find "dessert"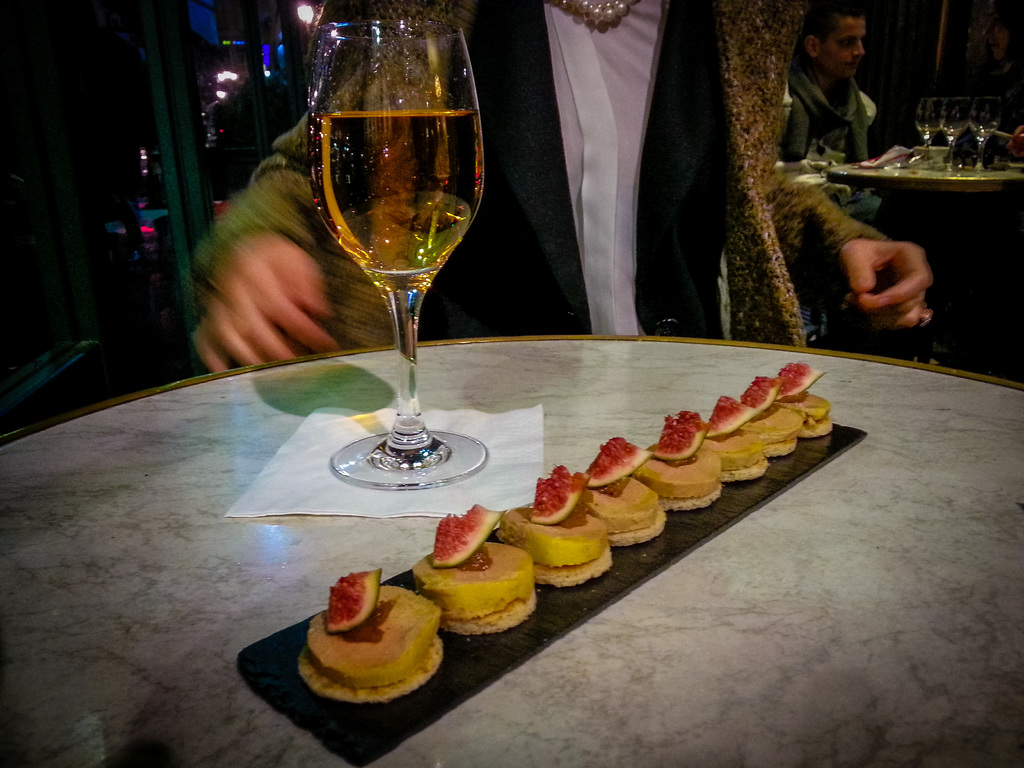
bbox=(564, 443, 668, 542)
